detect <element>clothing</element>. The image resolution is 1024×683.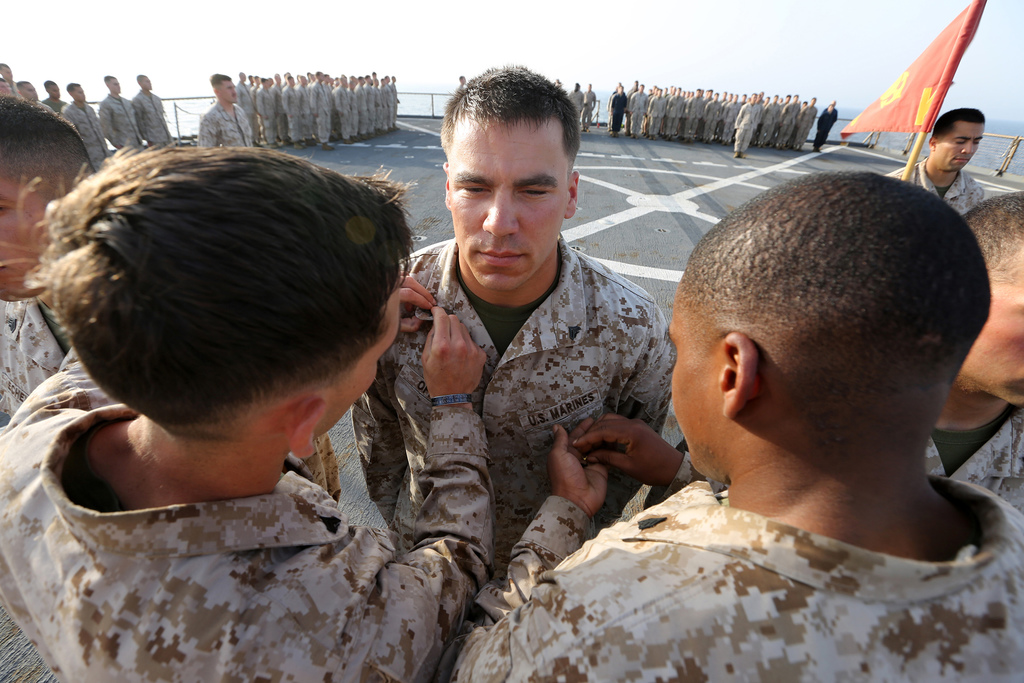
box(758, 99, 779, 148).
